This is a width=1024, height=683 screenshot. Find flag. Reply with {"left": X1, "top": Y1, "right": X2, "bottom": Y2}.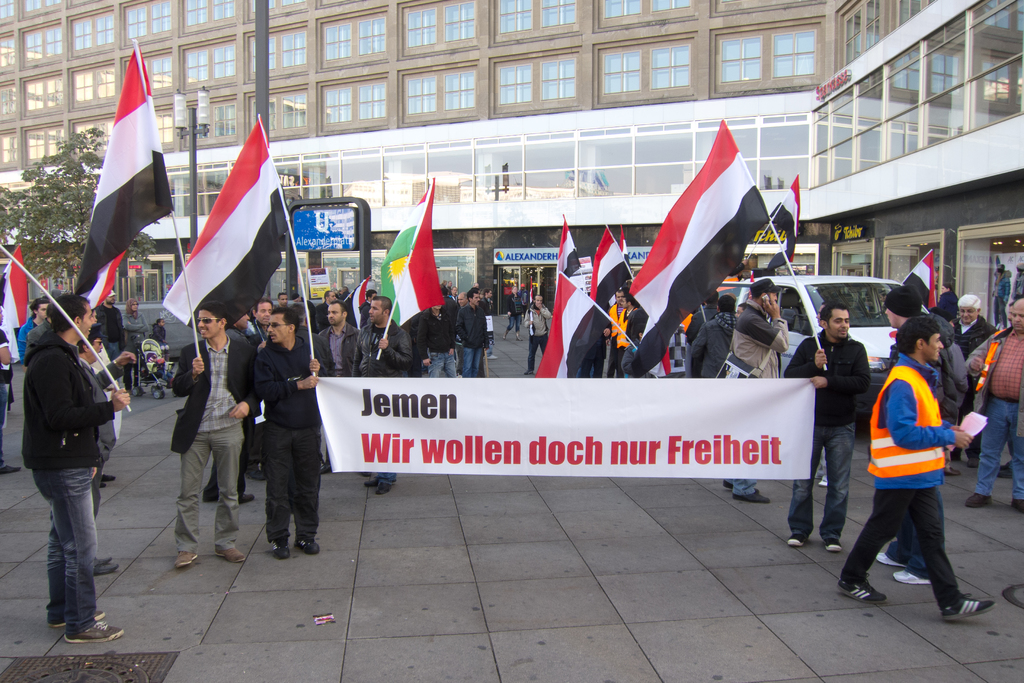
{"left": 0, "top": 239, "right": 29, "bottom": 329}.
